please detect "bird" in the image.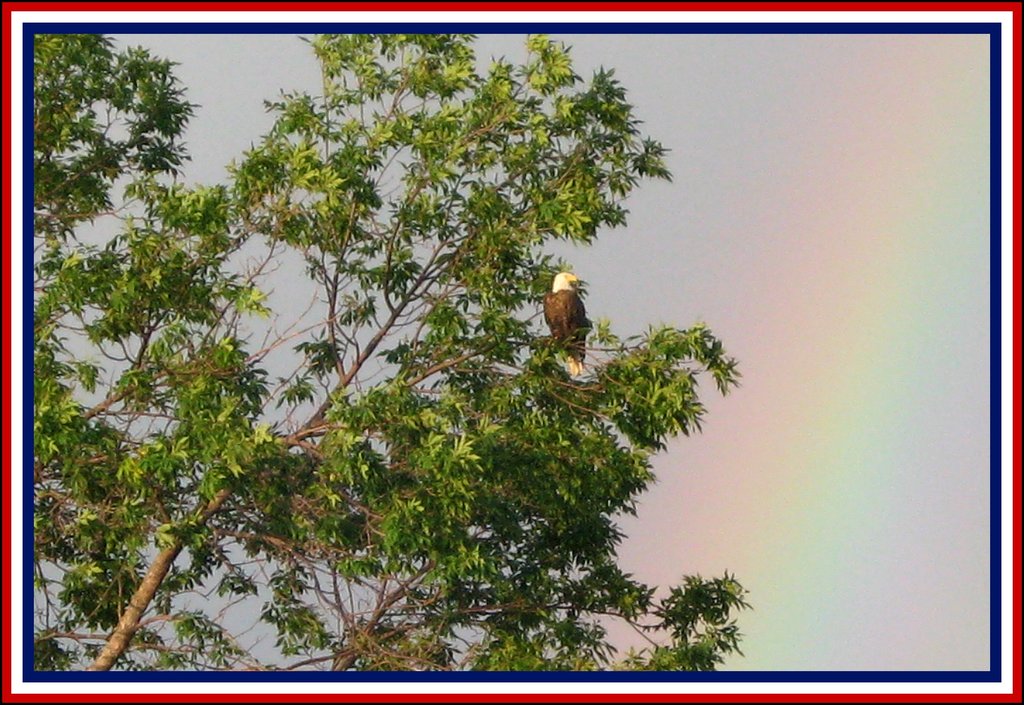
533, 266, 604, 362.
